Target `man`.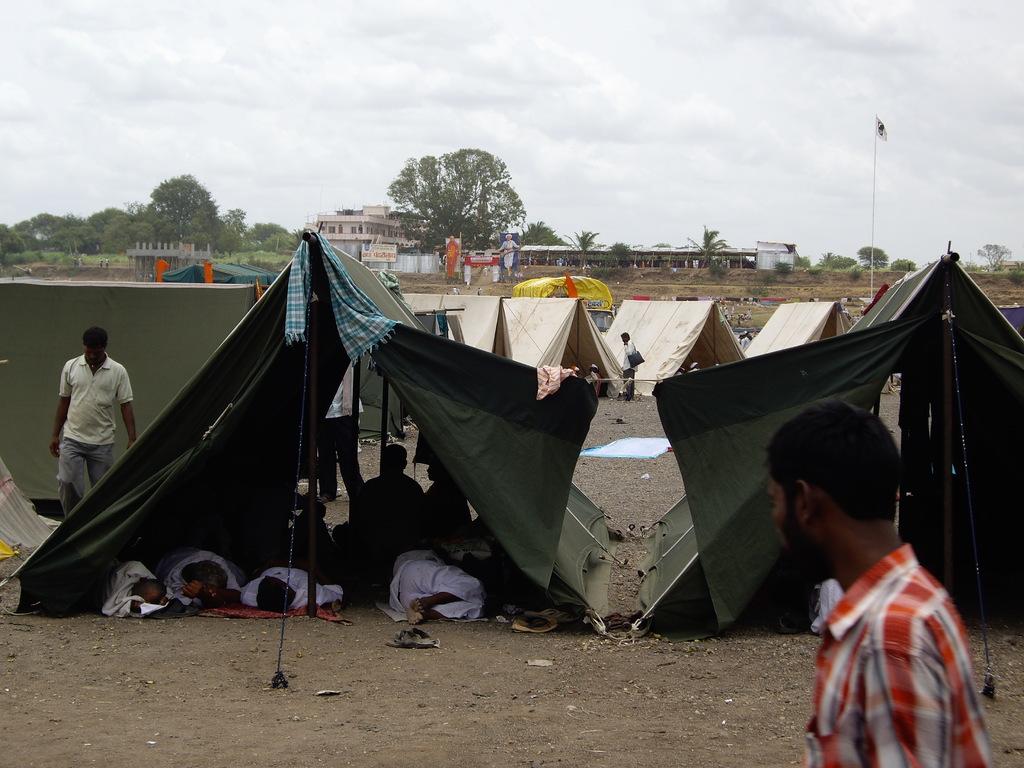
Target region: 169,542,256,596.
